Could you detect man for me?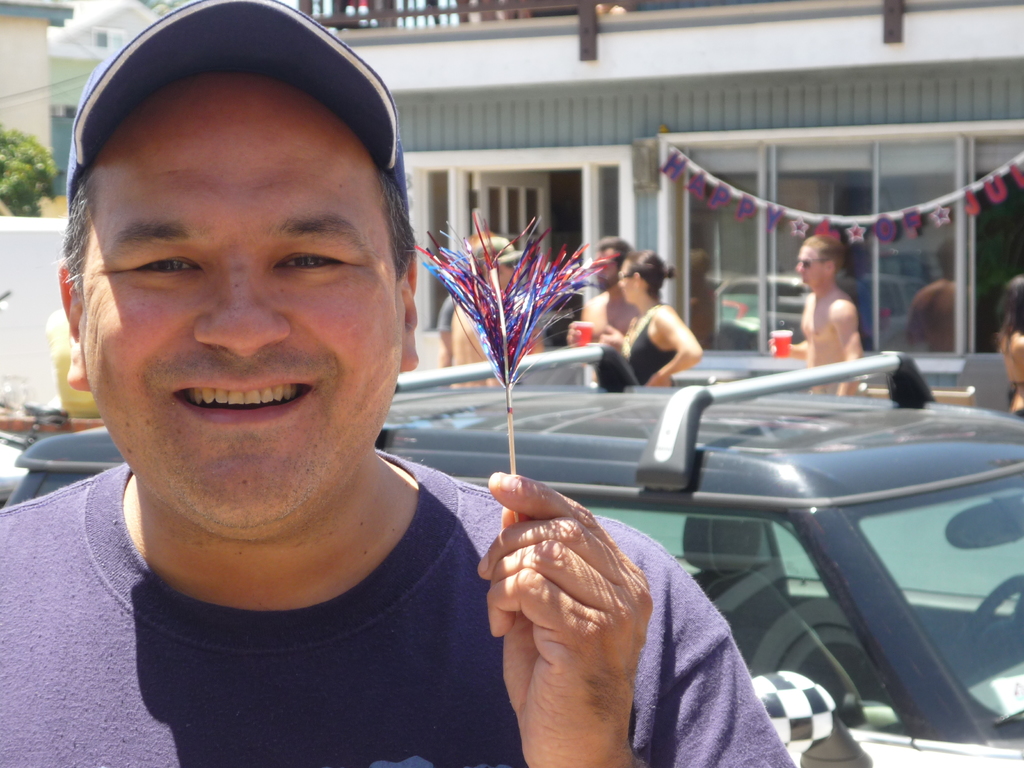
Detection result: [x1=0, y1=0, x2=803, y2=767].
